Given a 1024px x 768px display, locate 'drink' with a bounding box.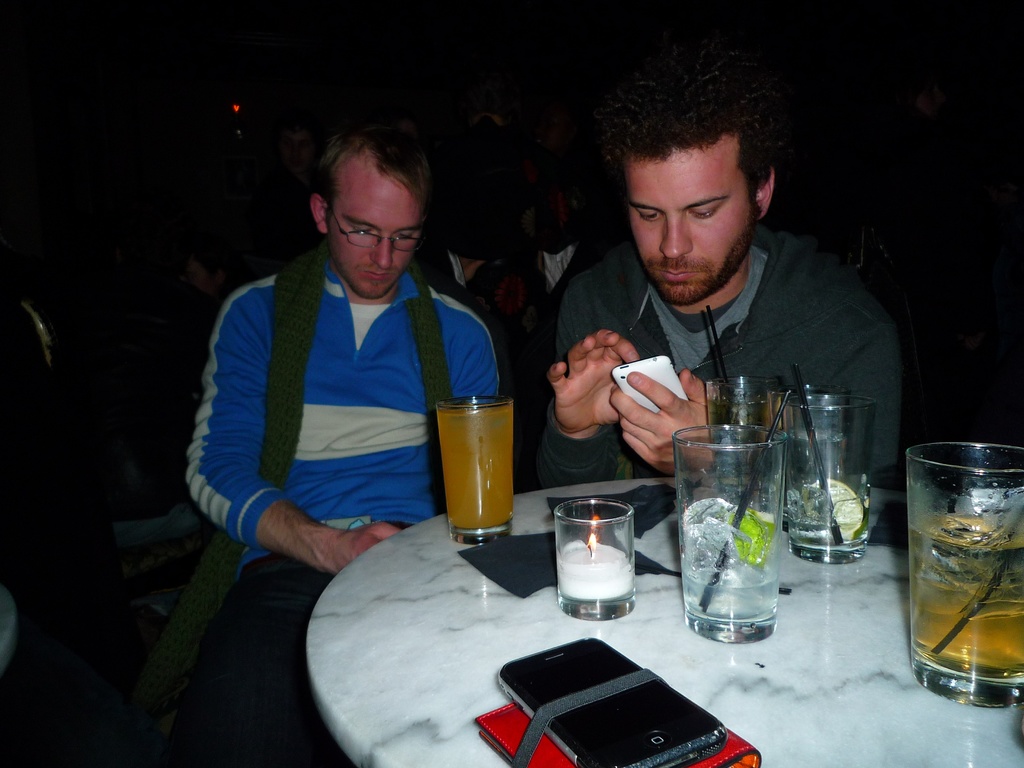
Located: detection(785, 493, 867, 553).
